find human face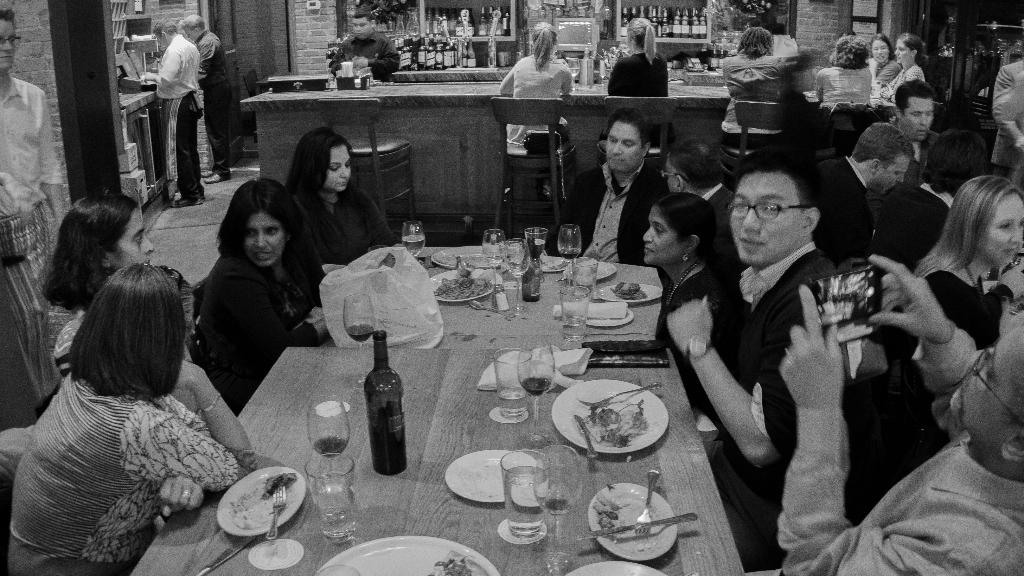
x1=874 y1=152 x2=909 y2=195
